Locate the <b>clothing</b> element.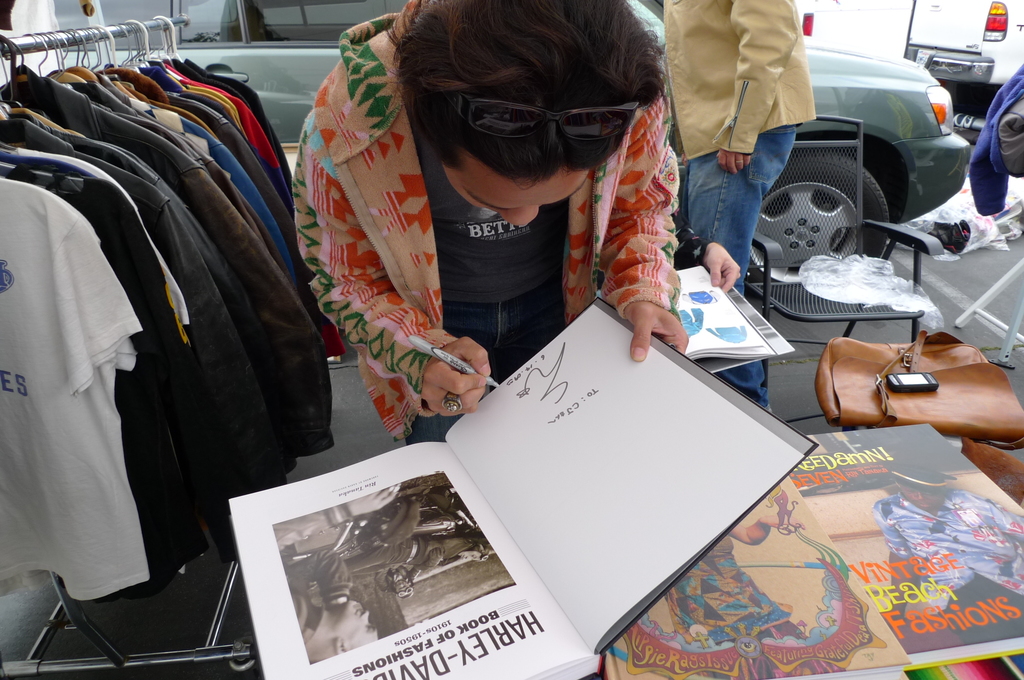
Element bbox: x1=661 y1=0 x2=819 y2=413.
